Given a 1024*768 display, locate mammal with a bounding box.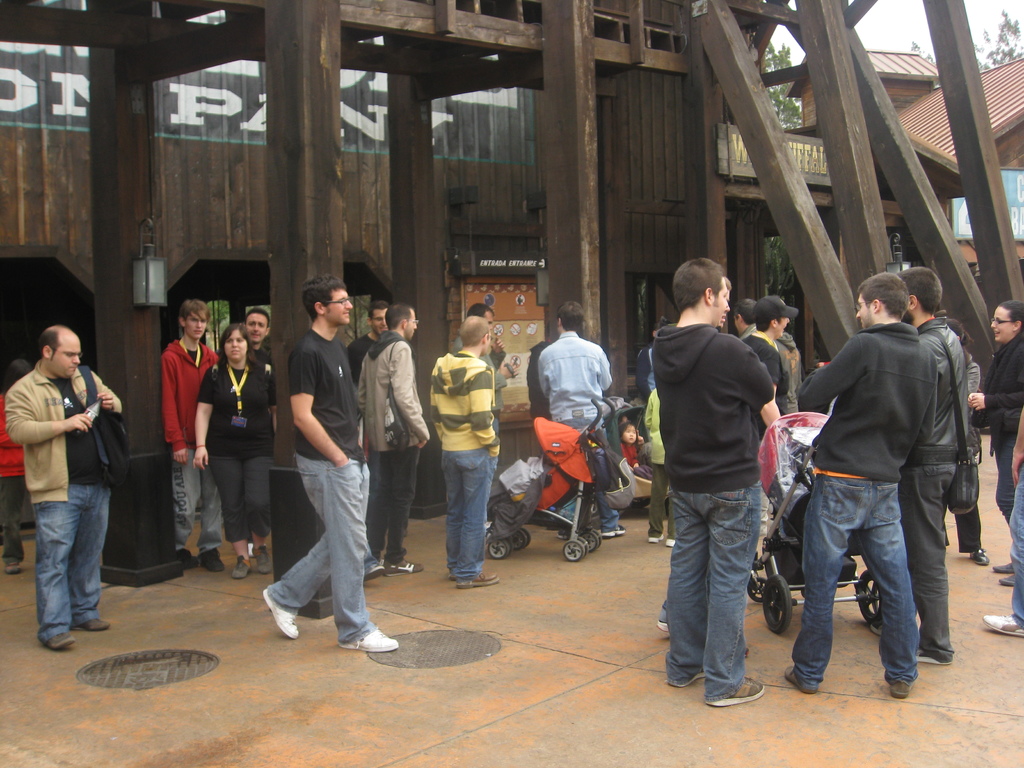
Located: bbox=(428, 316, 504, 589).
